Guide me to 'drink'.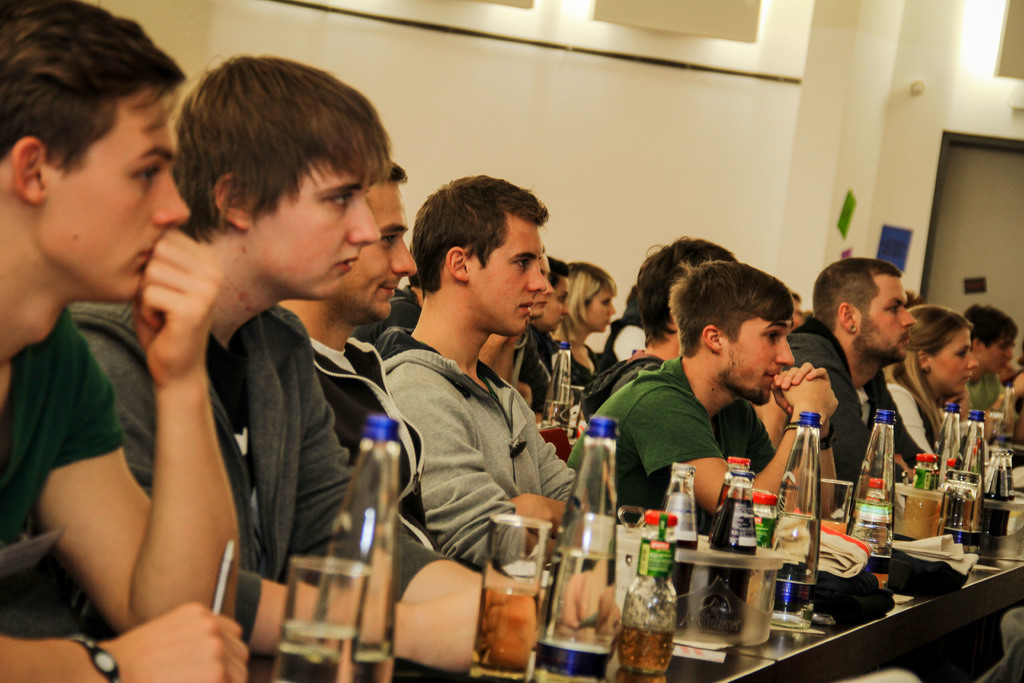
Guidance: bbox(621, 628, 673, 678).
